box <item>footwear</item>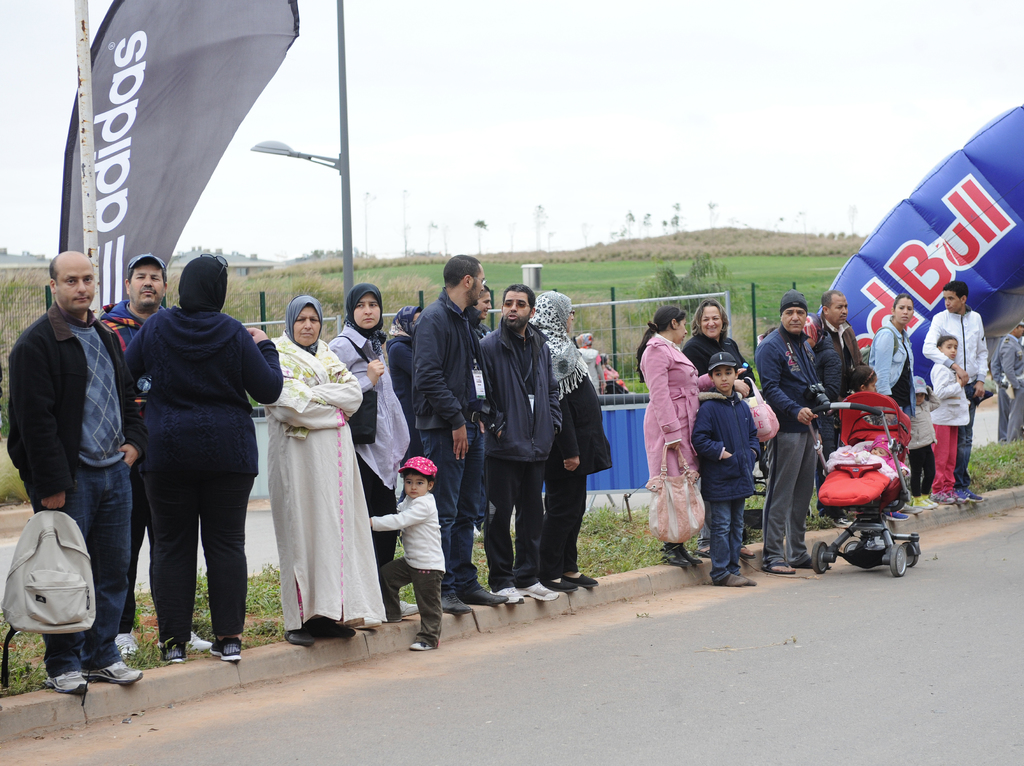
<region>111, 634, 140, 657</region>
